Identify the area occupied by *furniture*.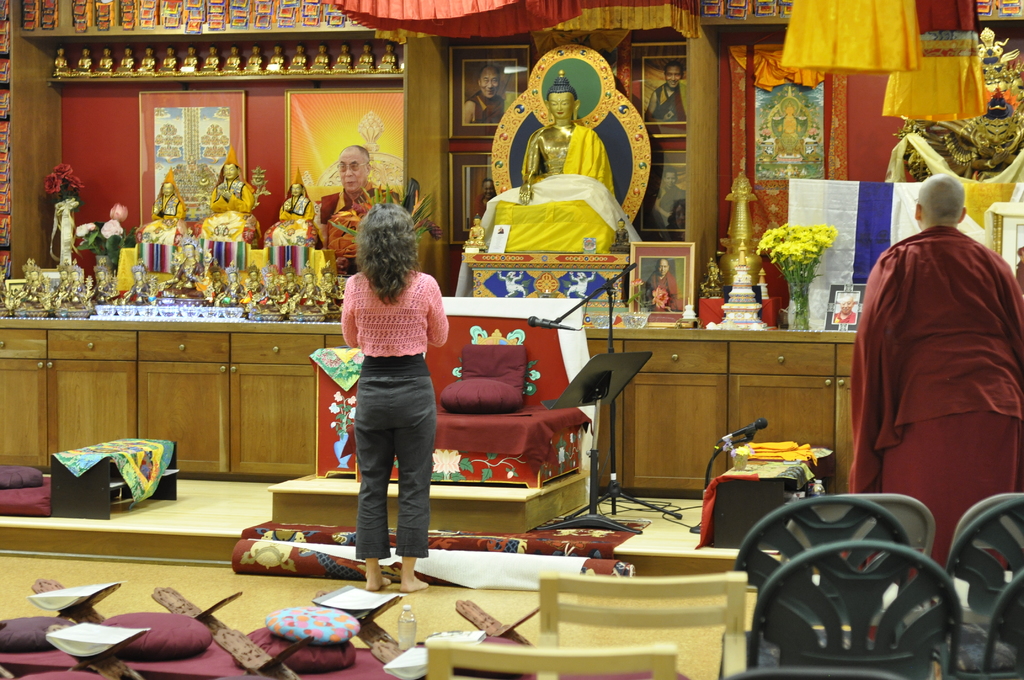
Area: detection(45, 439, 175, 522).
